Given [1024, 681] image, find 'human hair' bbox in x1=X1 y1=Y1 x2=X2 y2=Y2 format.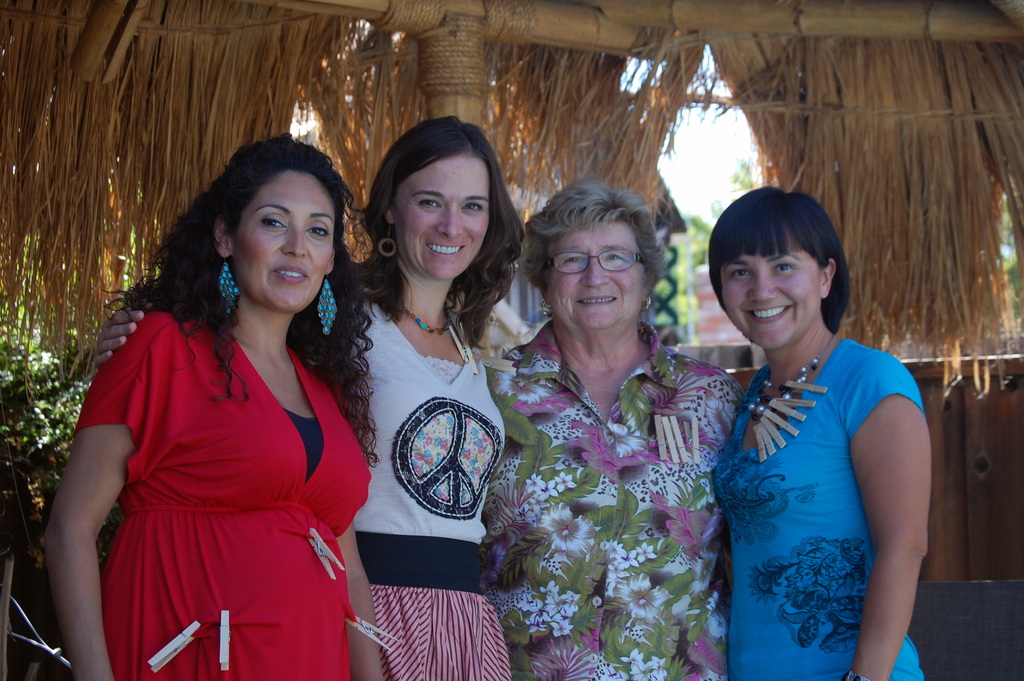
x1=83 y1=157 x2=348 y2=480.
